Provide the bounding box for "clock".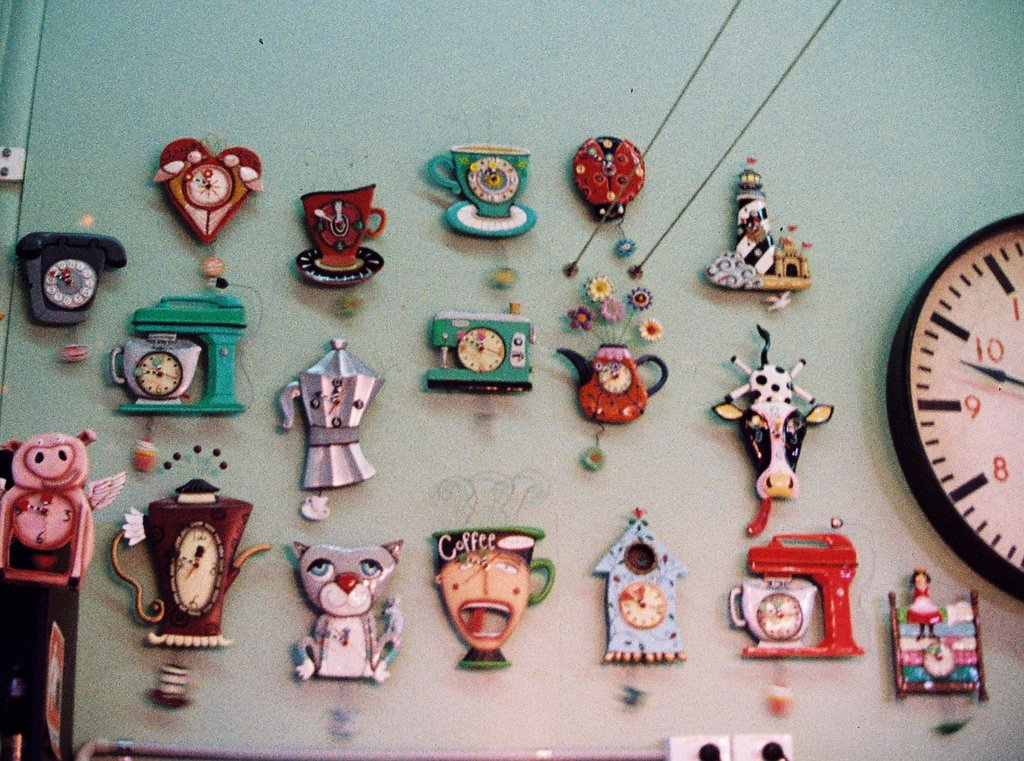
box(0, 432, 125, 584).
